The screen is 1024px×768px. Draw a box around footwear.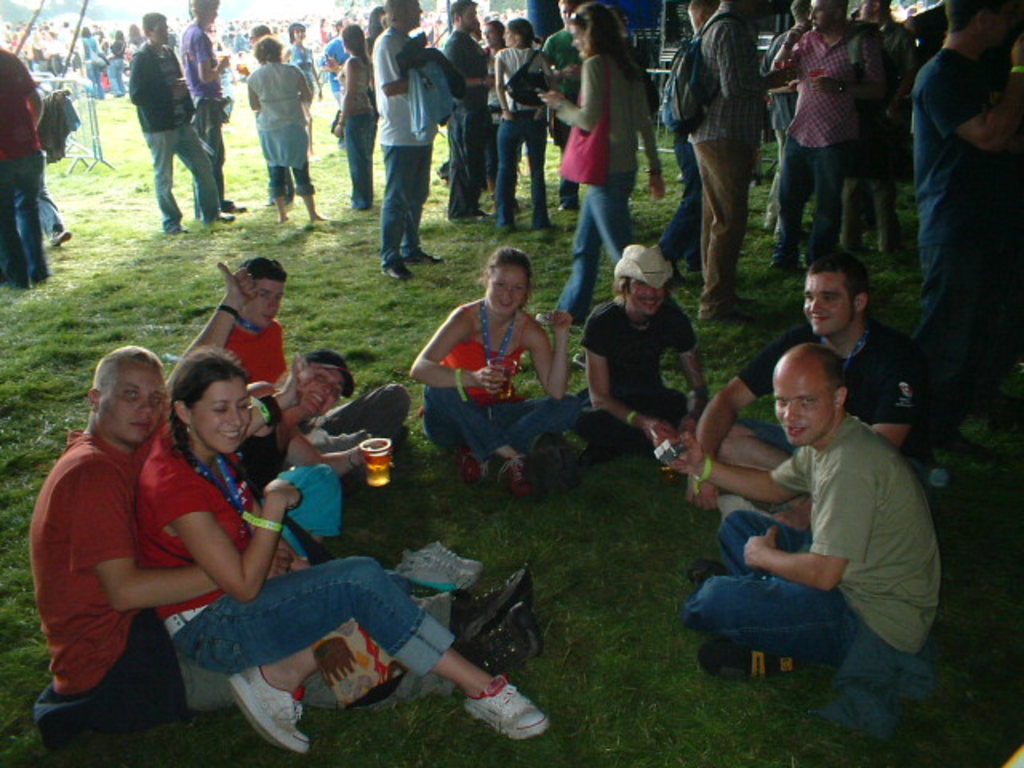
l=442, t=563, r=557, b=638.
